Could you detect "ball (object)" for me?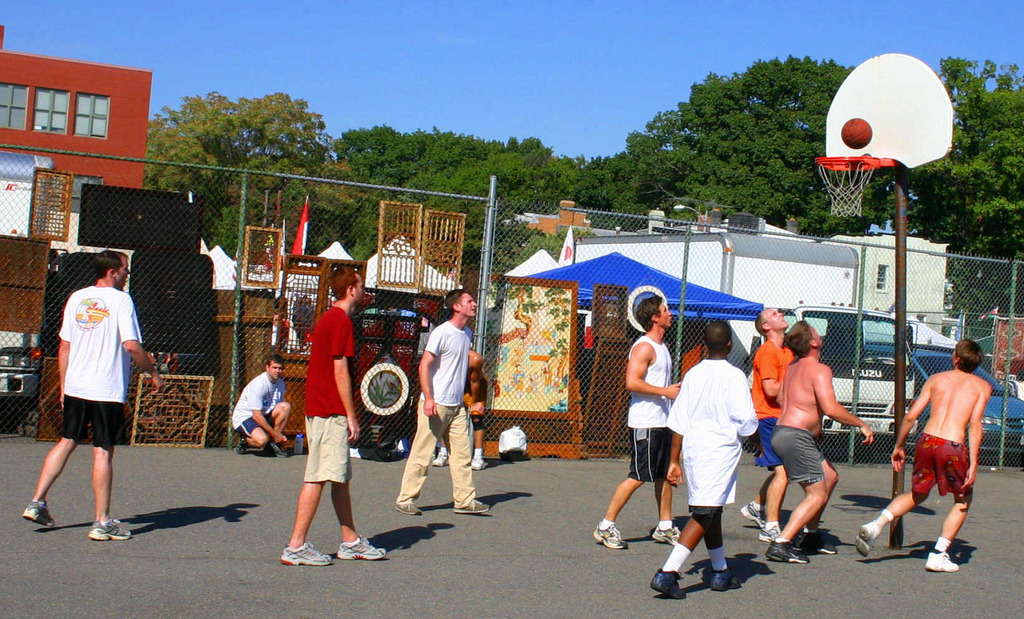
Detection result: <bbox>842, 118, 872, 149</bbox>.
